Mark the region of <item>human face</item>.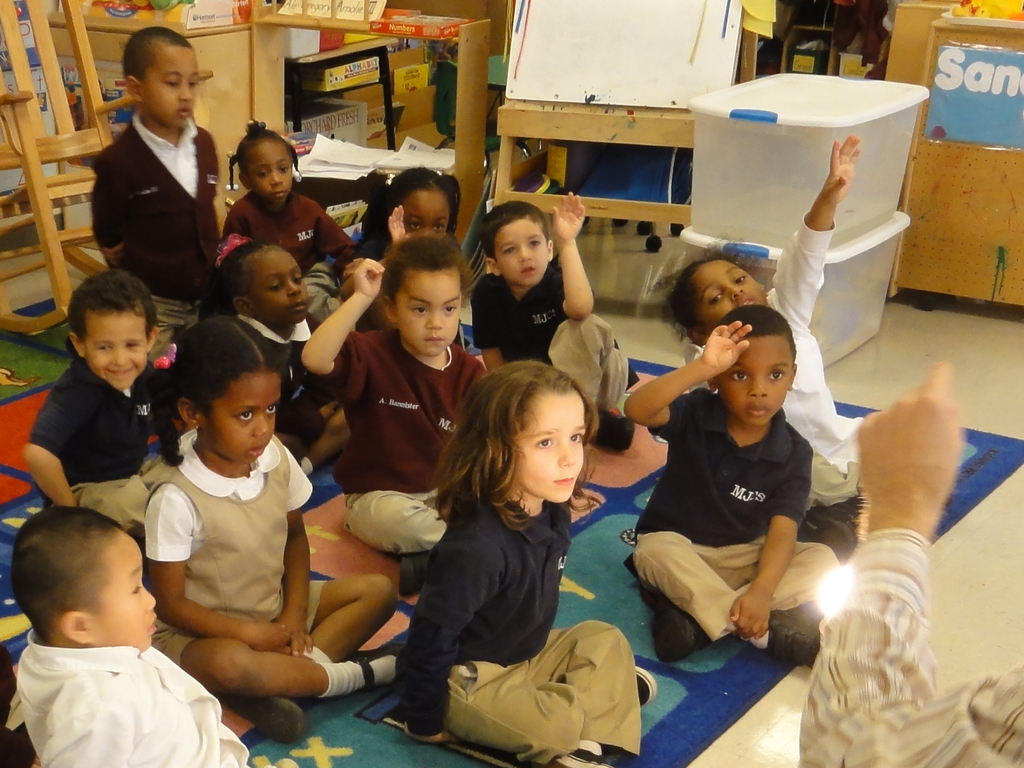
Region: {"x1": 96, "y1": 540, "x2": 156, "y2": 652}.
